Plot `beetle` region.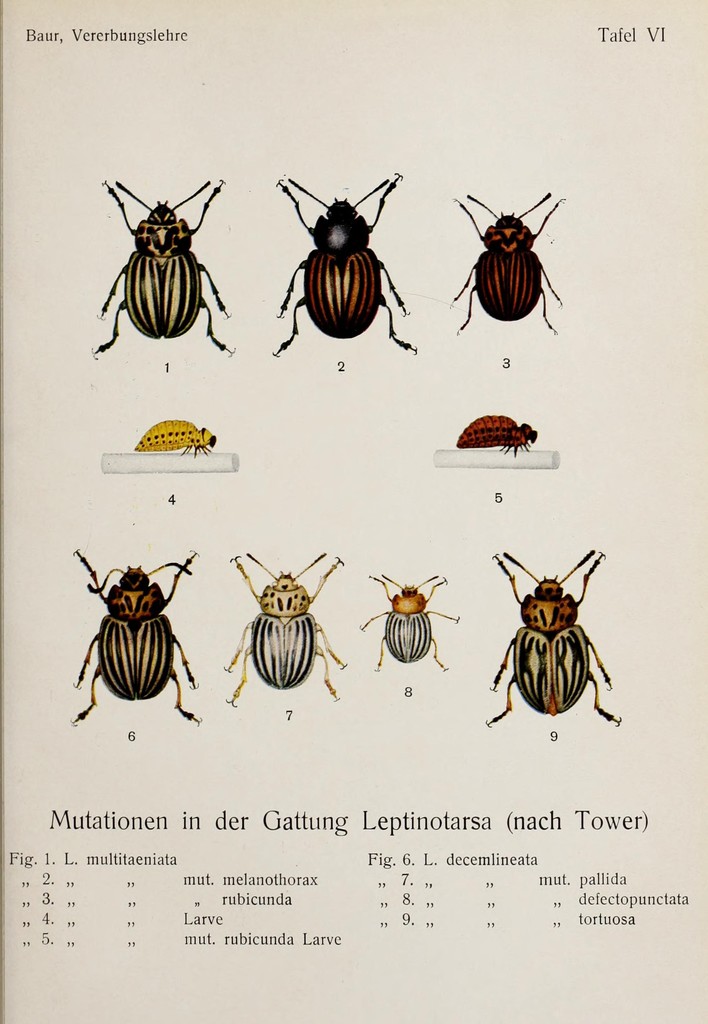
Plotted at (x1=462, y1=194, x2=558, y2=333).
